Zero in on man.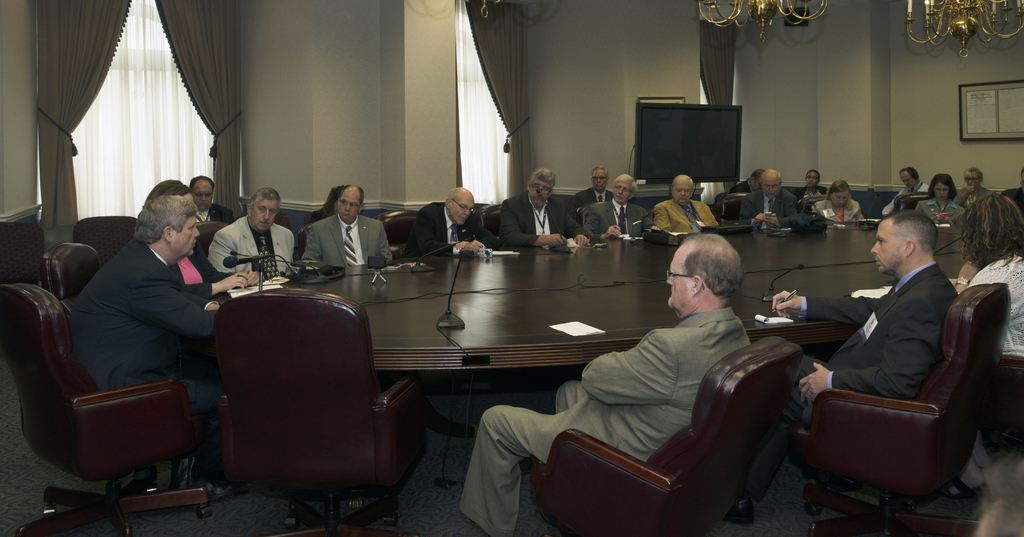
Zeroed in: crop(476, 172, 585, 262).
